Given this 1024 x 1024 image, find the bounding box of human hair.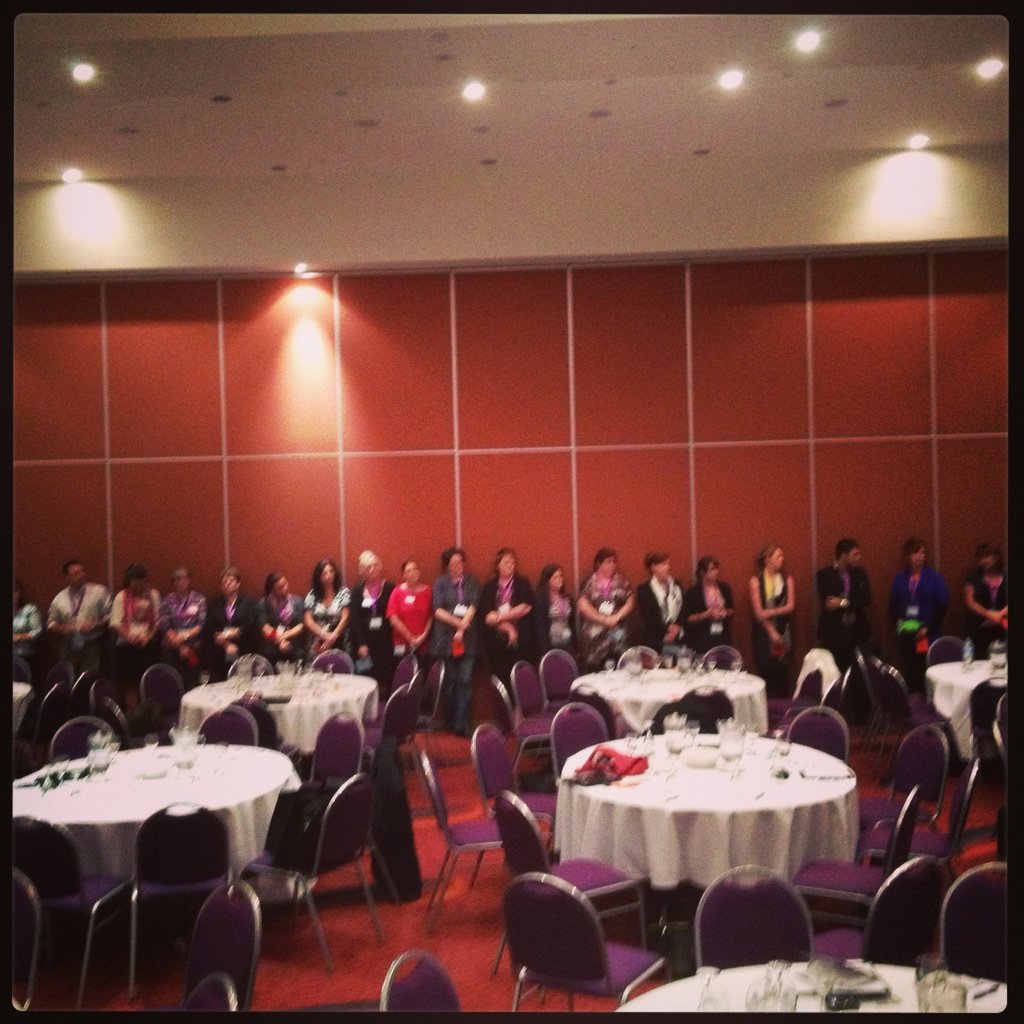
detection(440, 547, 463, 570).
